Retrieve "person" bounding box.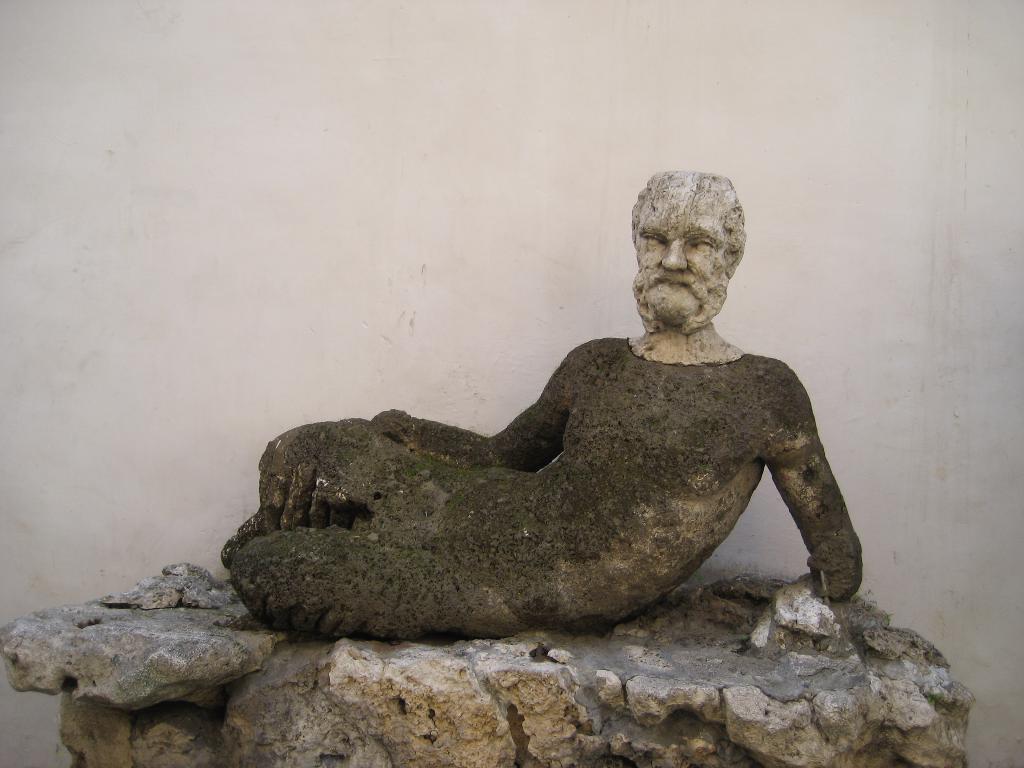
Bounding box: BBox(223, 170, 867, 637).
